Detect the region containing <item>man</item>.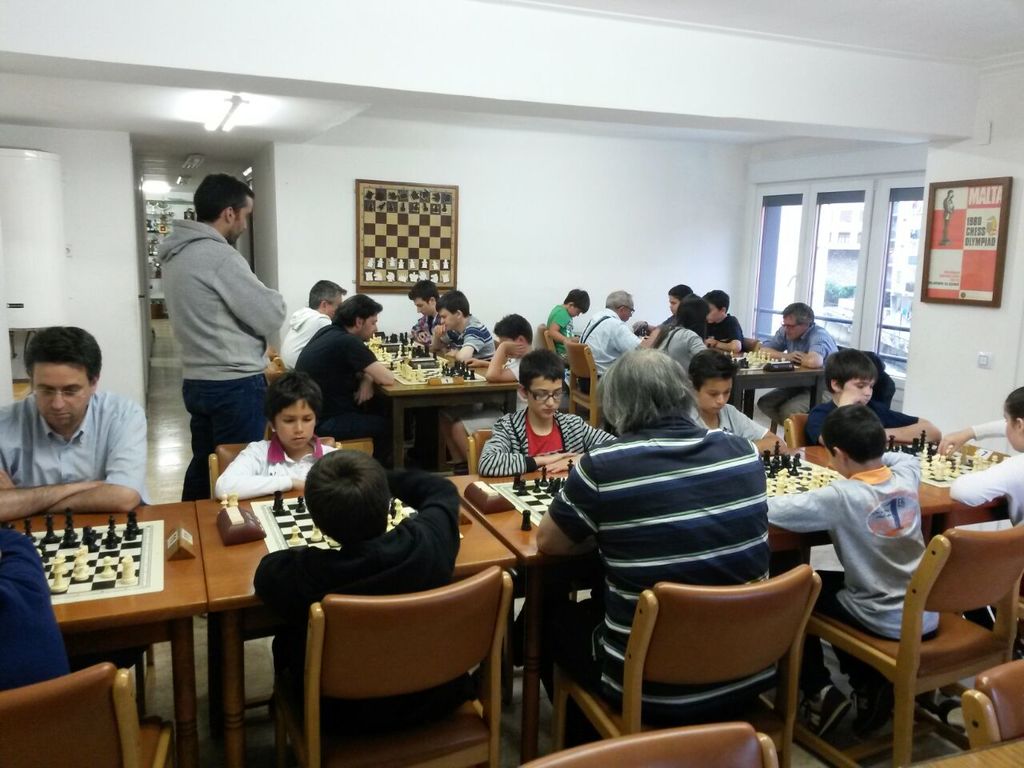
x1=0 y1=320 x2=154 y2=518.
